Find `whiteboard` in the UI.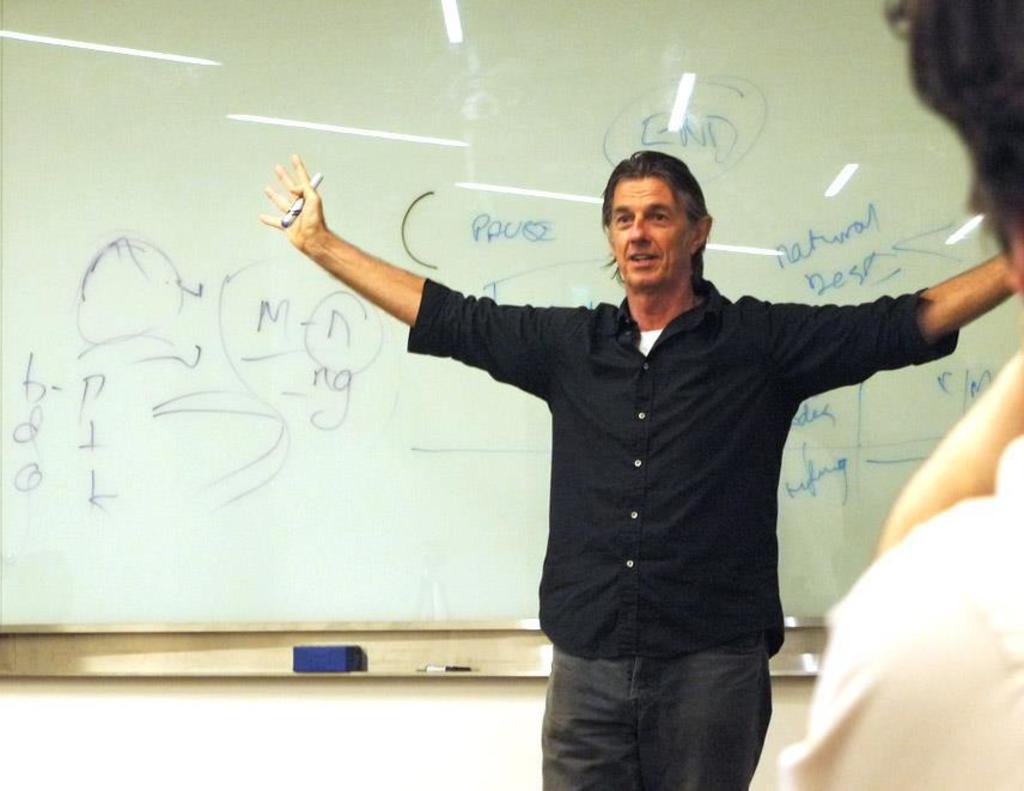
UI element at pyautogui.locateOnScreen(0, 0, 1023, 684).
